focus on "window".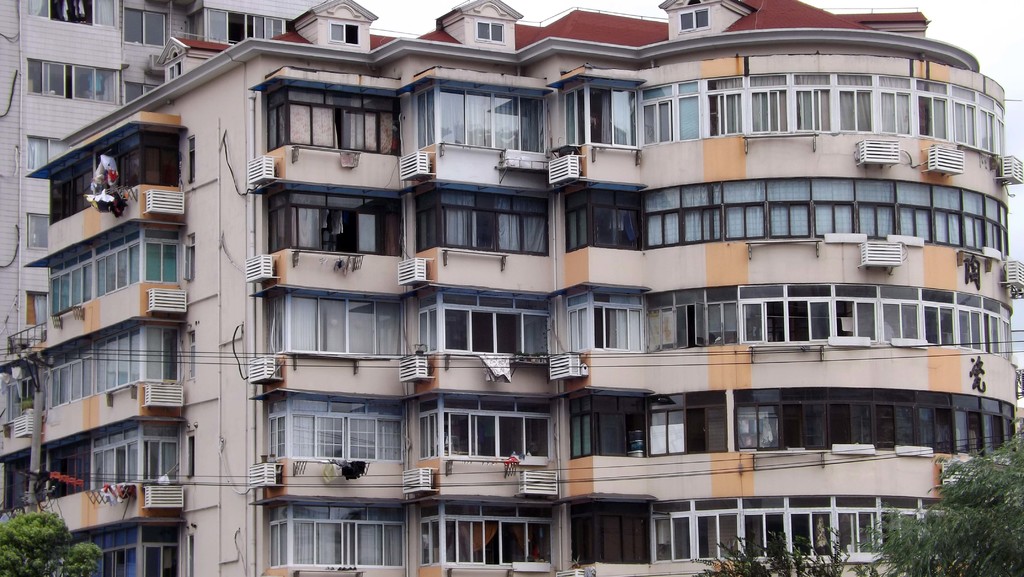
Focused at (918, 177, 966, 244).
